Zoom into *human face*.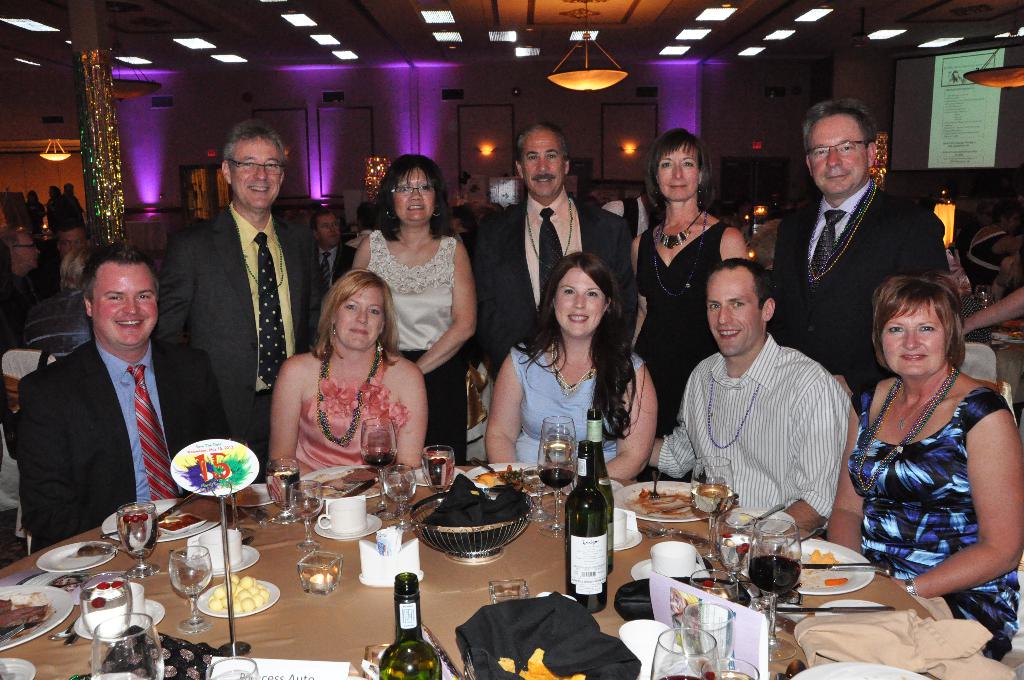
Zoom target: box=[808, 113, 864, 202].
